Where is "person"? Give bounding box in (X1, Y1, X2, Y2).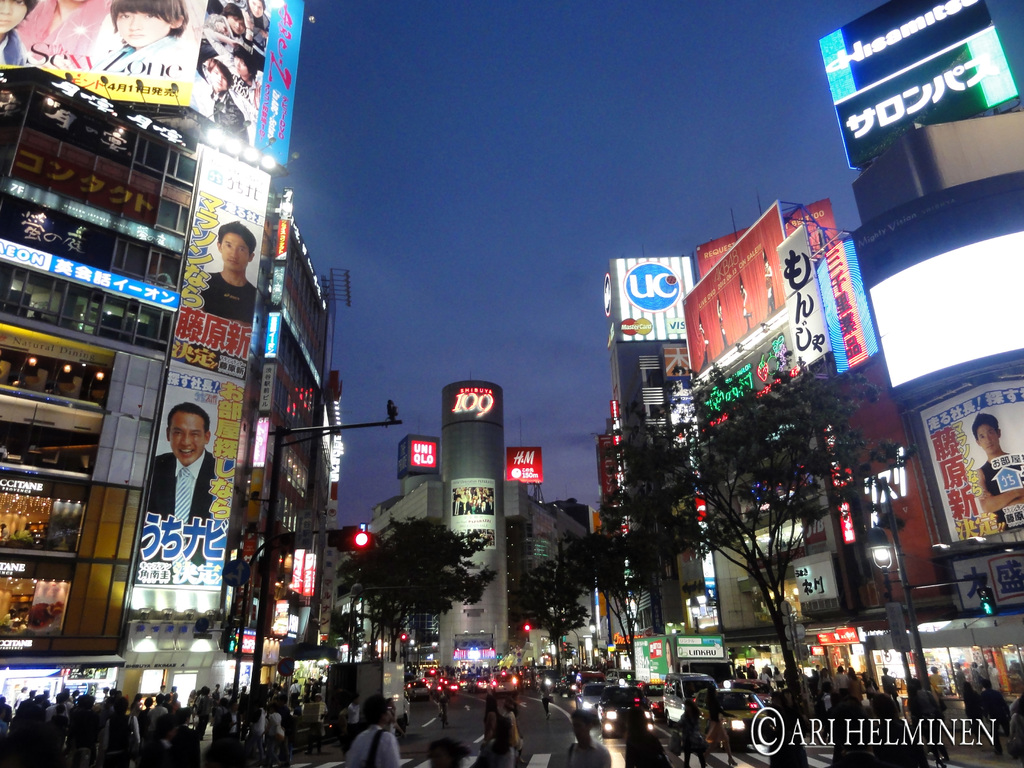
(93, 0, 199, 78).
